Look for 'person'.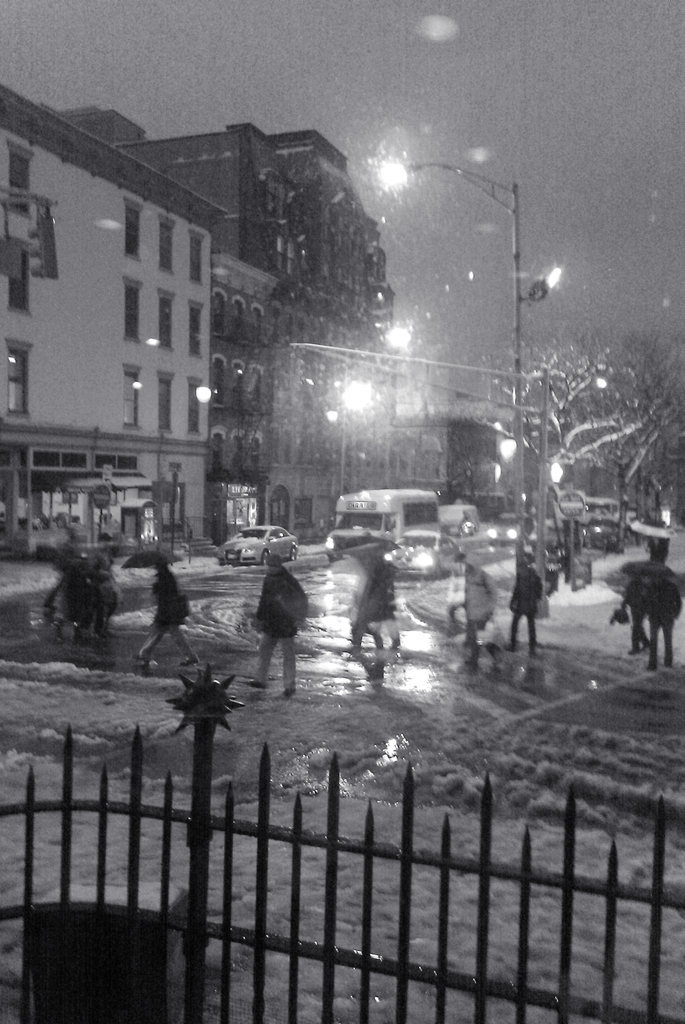
Found: left=45, top=517, right=96, bottom=629.
